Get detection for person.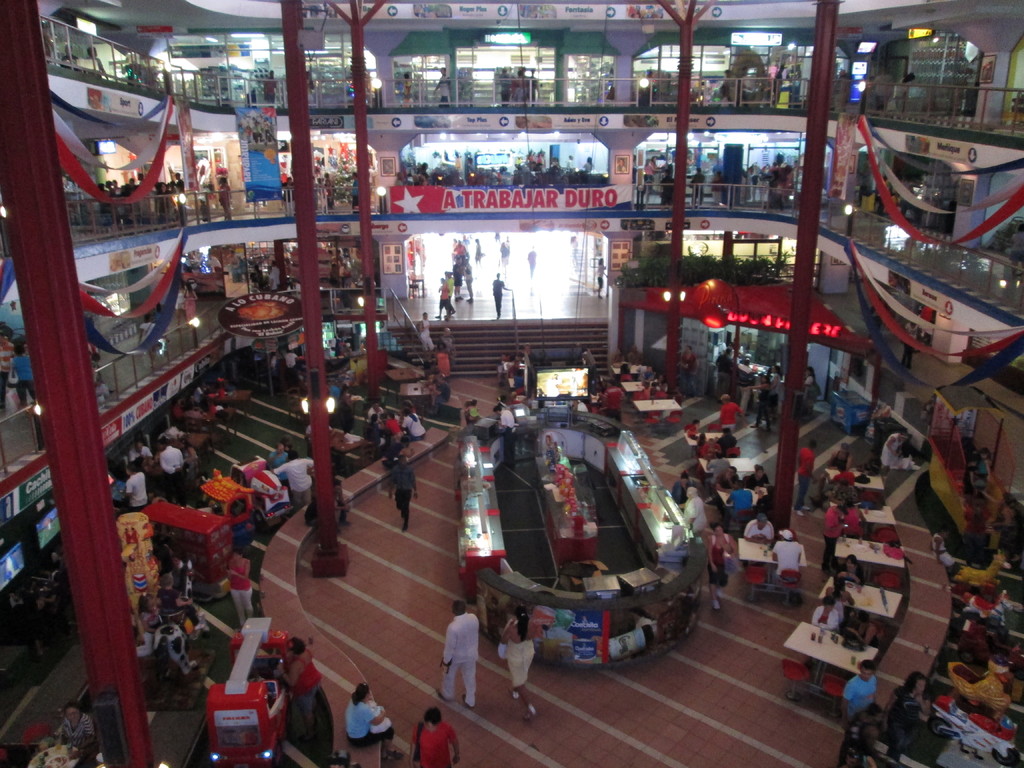
Detection: [left=892, top=678, right=925, bottom=766].
